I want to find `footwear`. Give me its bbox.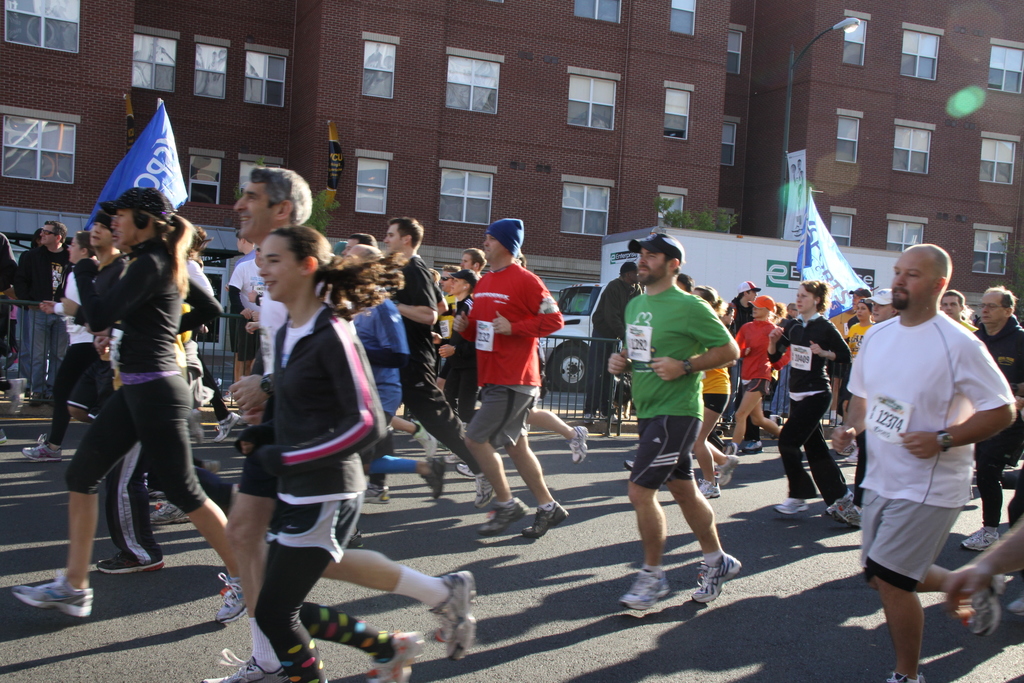
bbox(712, 456, 733, 484).
